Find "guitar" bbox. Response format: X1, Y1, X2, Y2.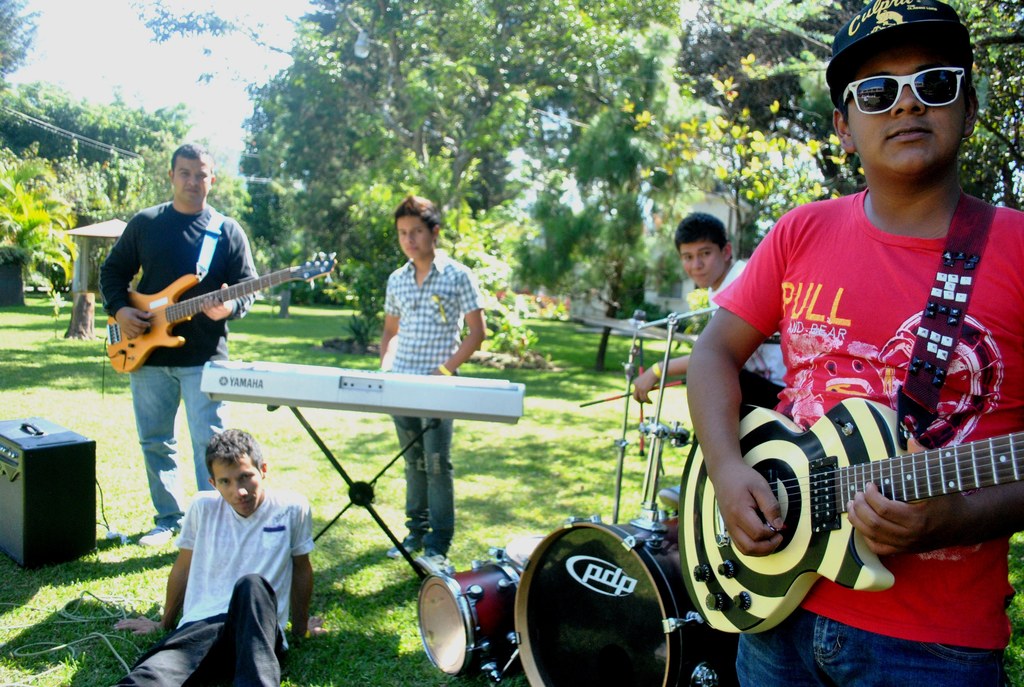
679, 396, 1023, 636.
